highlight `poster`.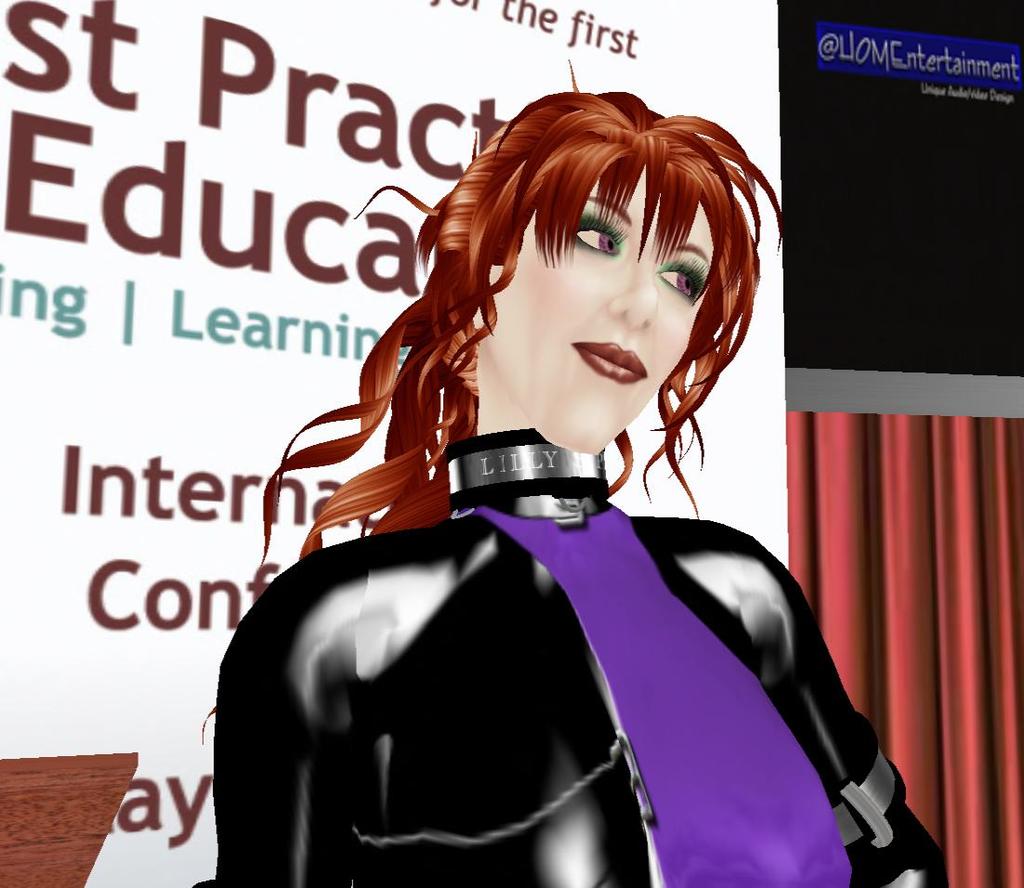
Highlighted region: bbox=[0, 0, 1023, 887].
